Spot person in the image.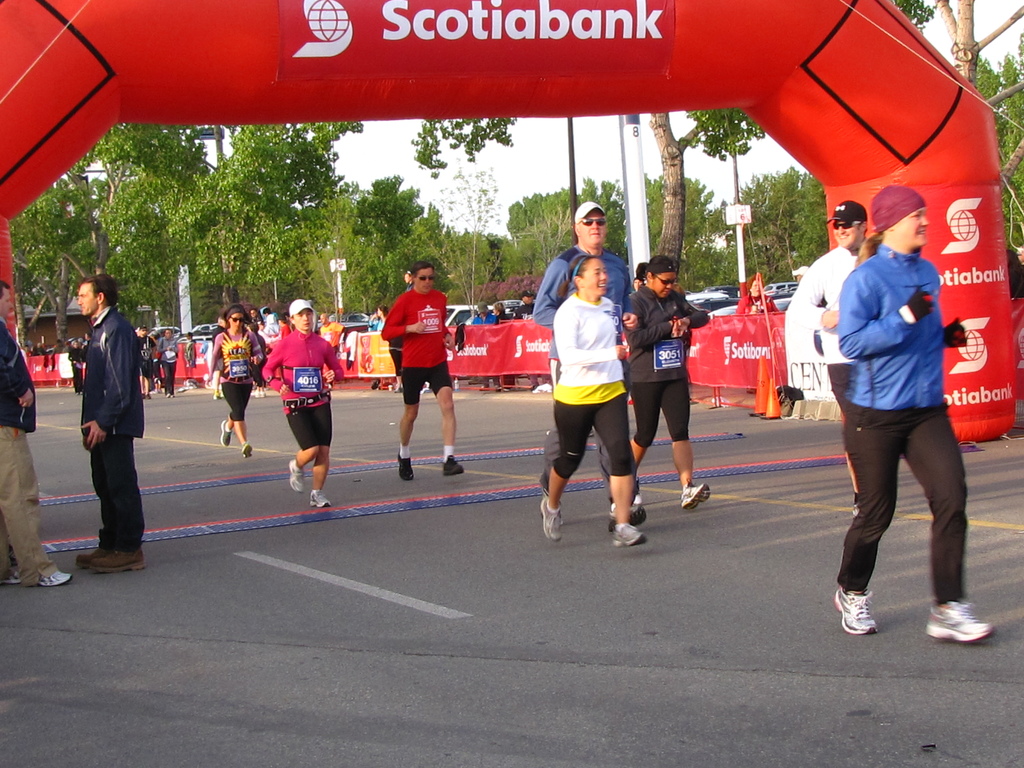
person found at box=[629, 257, 711, 508].
